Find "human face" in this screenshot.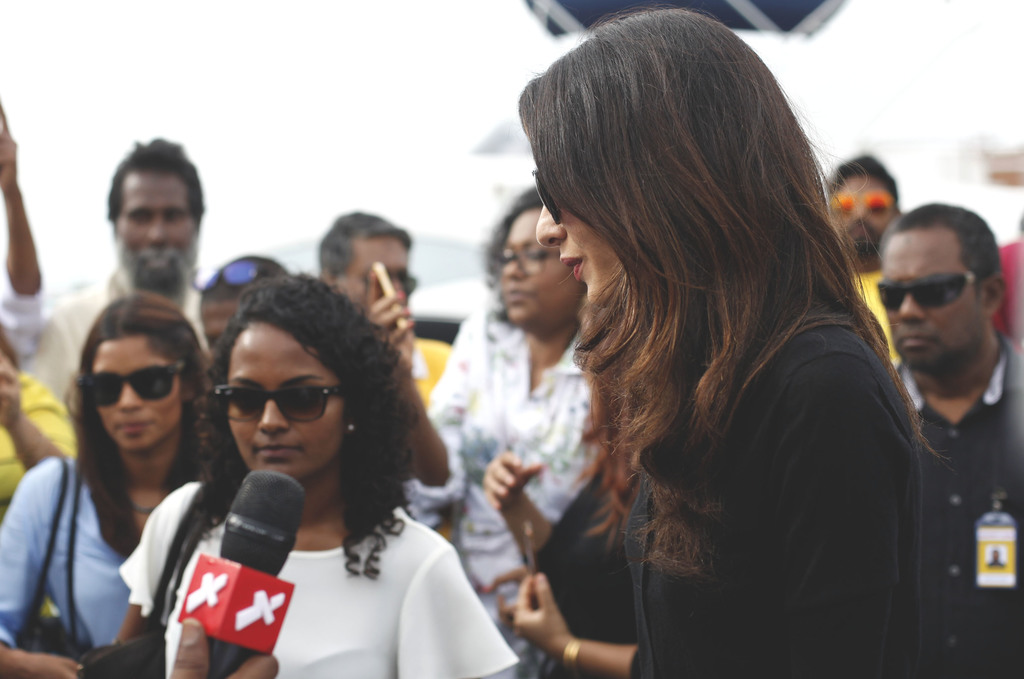
The bounding box for "human face" is 92,334,181,447.
